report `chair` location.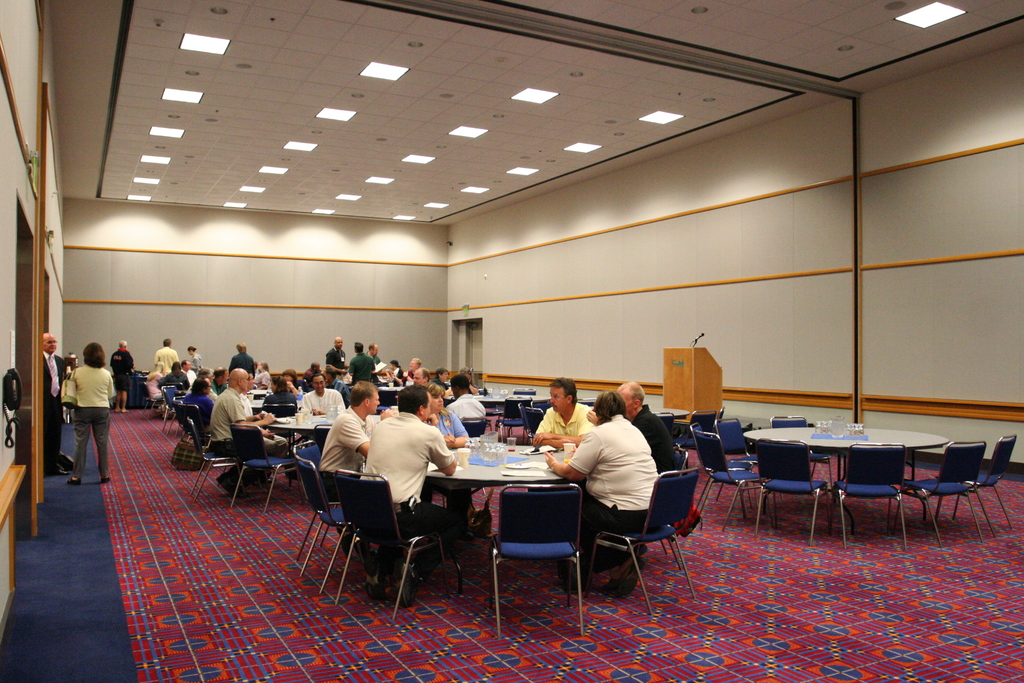
Report: <bbox>234, 422, 301, 518</bbox>.
